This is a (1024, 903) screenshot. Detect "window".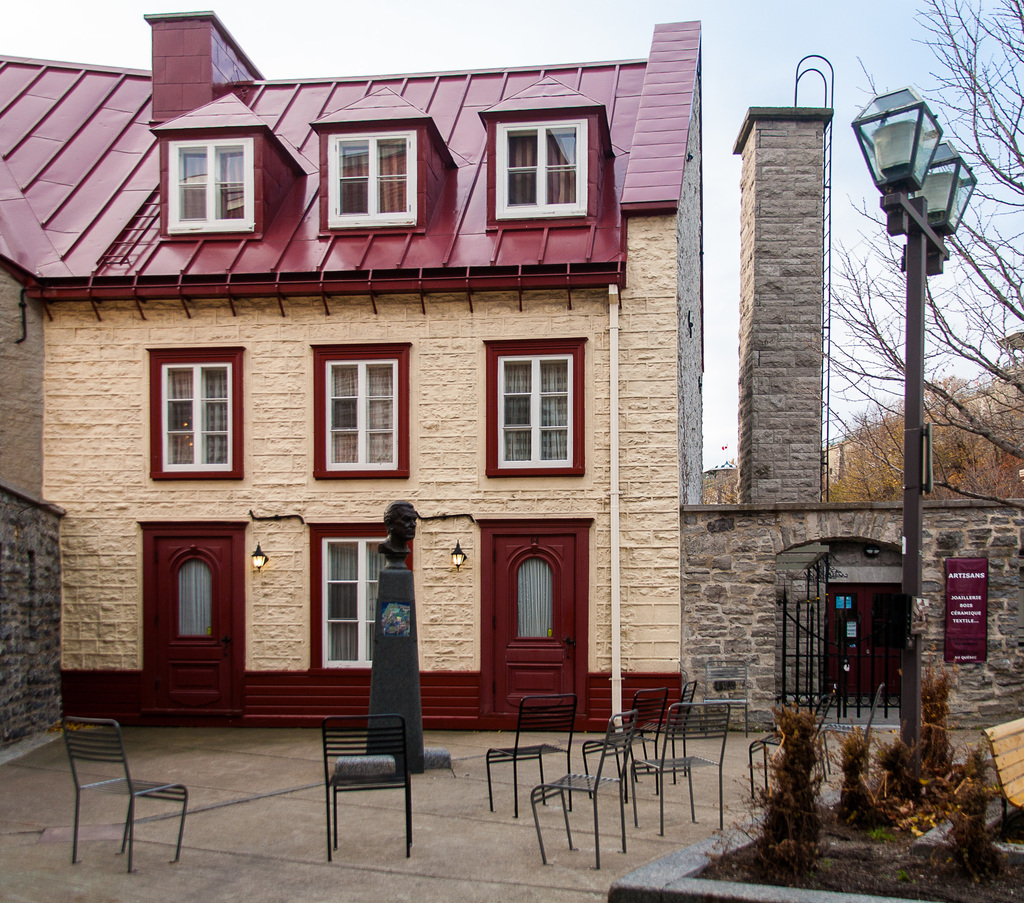
[x1=474, y1=94, x2=596, y2=234].
